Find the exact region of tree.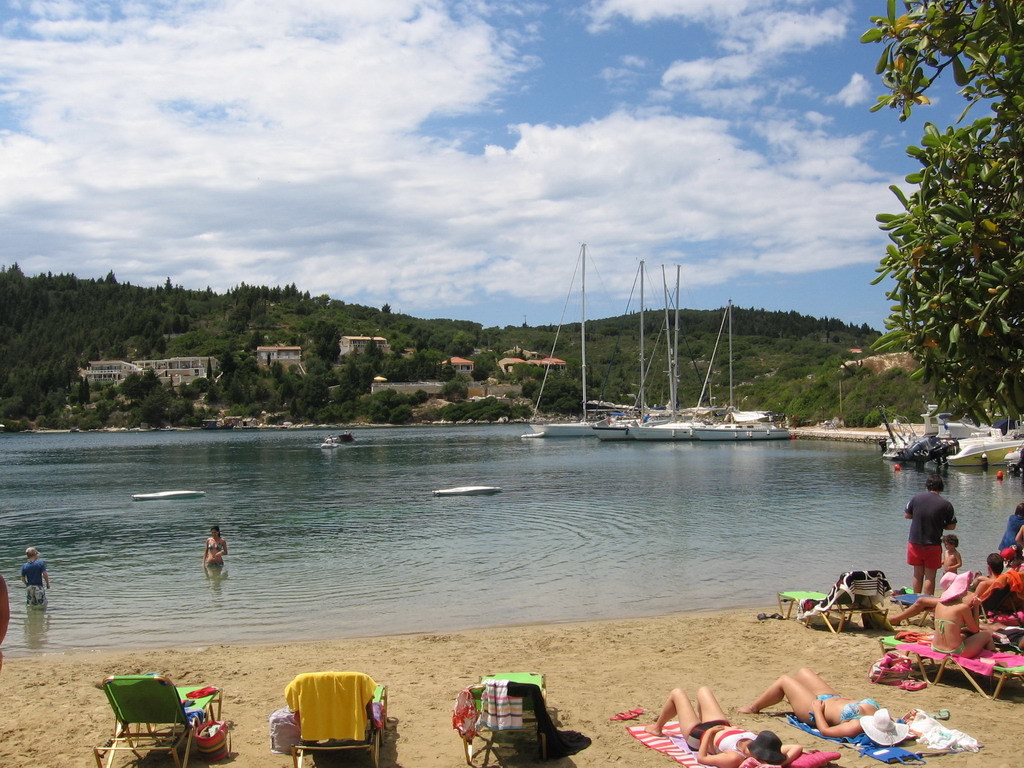
Exact region: x1=860 y1=104 x2=1009 y2=434.
